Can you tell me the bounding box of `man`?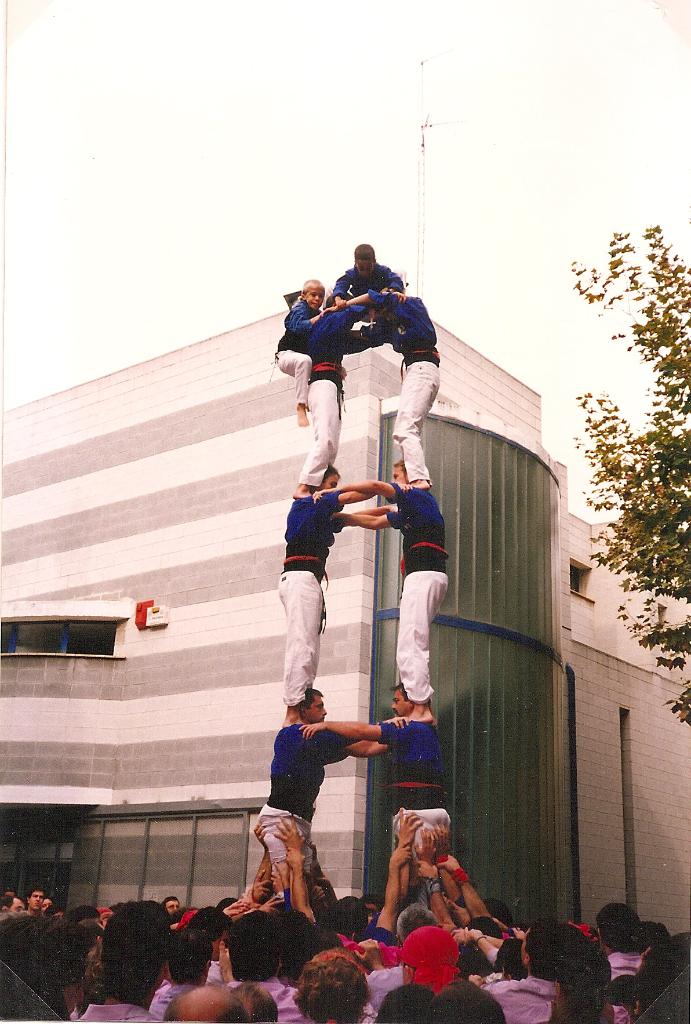
<box>267,456,396,724</box>.
